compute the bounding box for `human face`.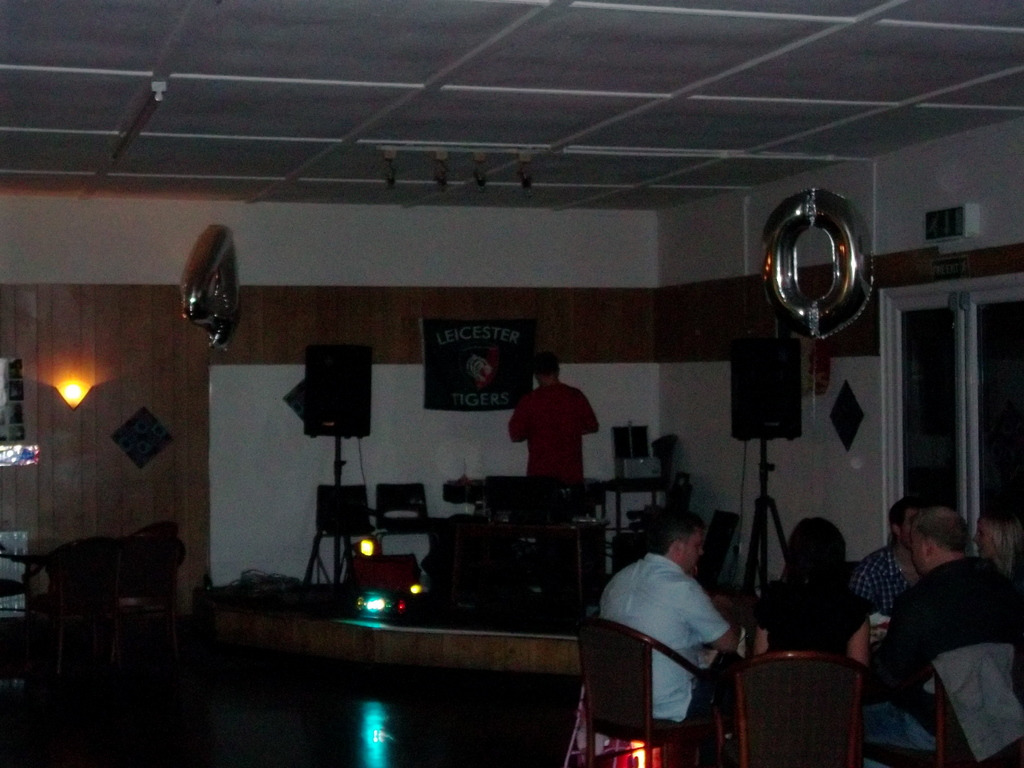
box(899, 509, 917, 552).
